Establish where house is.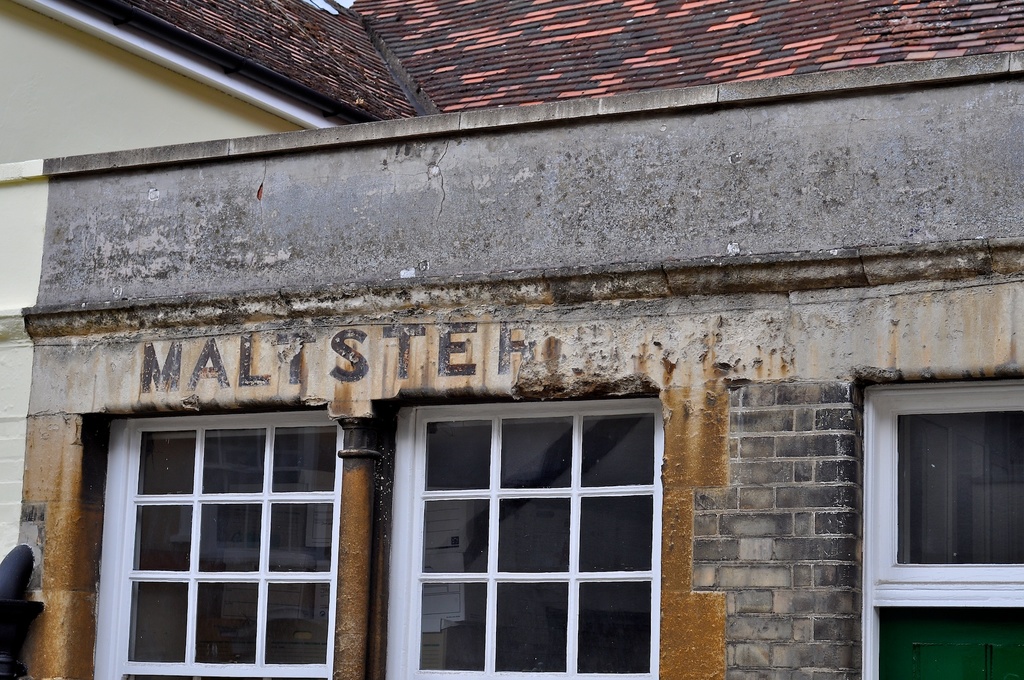
Established at bbox=(0, 0, 1023, 679).
